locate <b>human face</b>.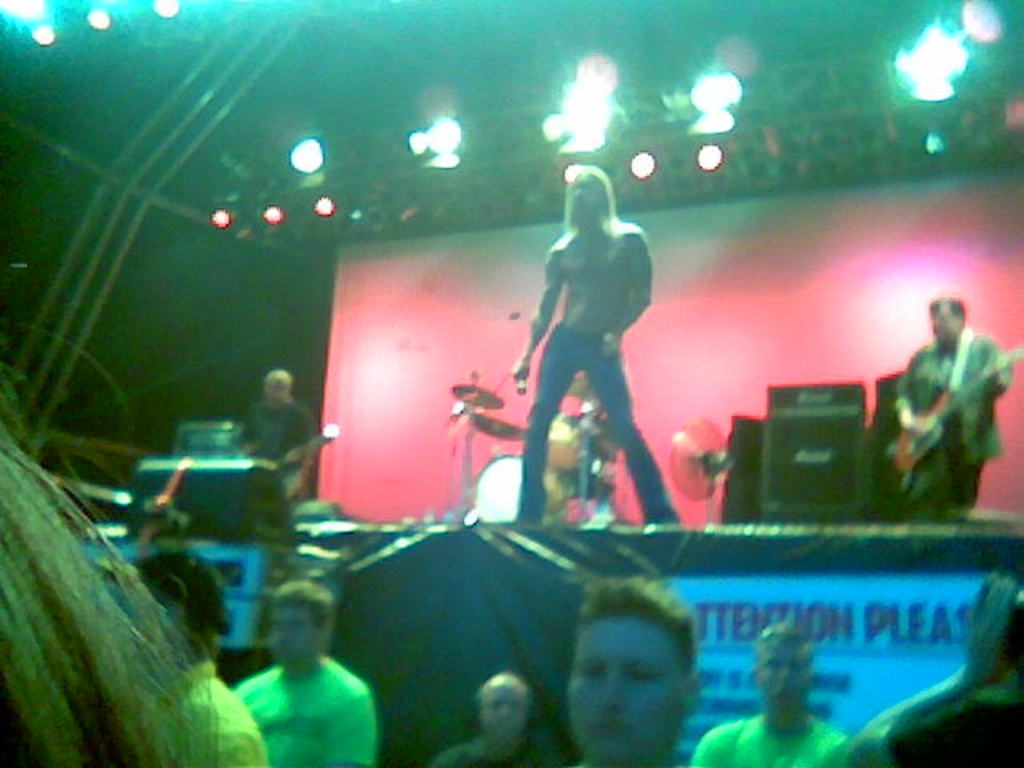
Bounding box: 568, 605, 680, 760.
